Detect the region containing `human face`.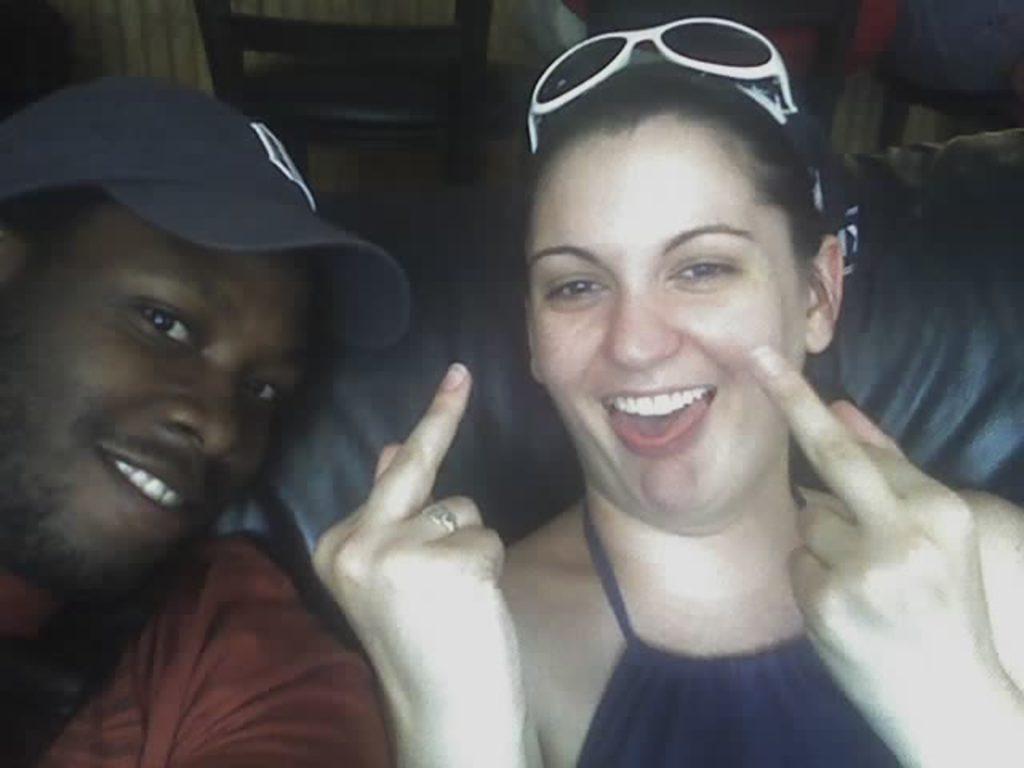
BBox(0, 195, 317, 608).
